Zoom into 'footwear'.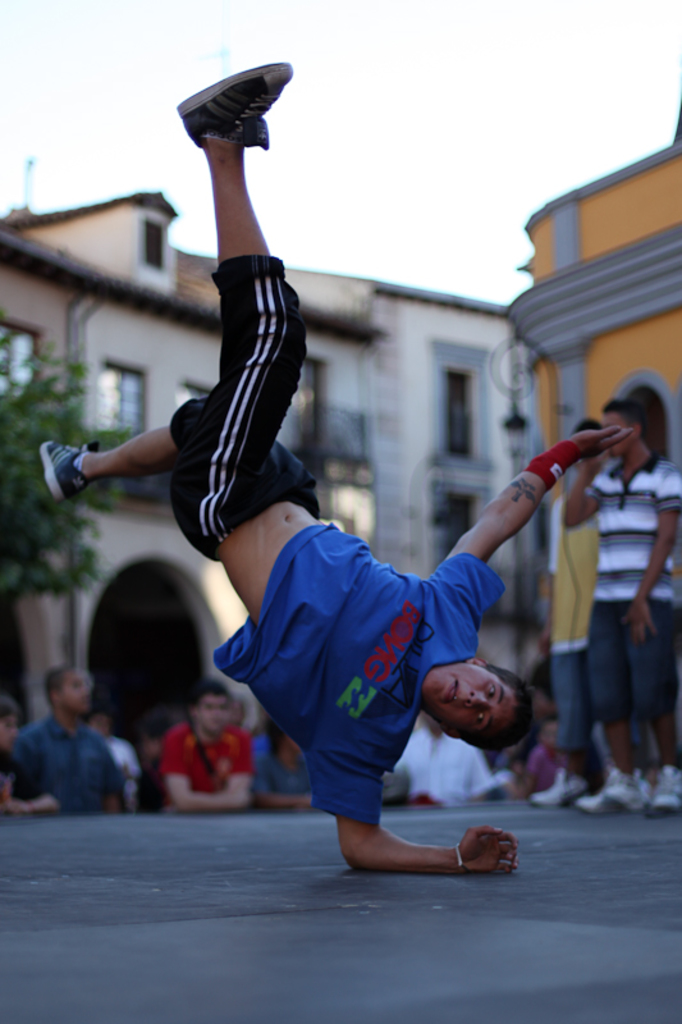
Zoom target: 175/63/296/154.
